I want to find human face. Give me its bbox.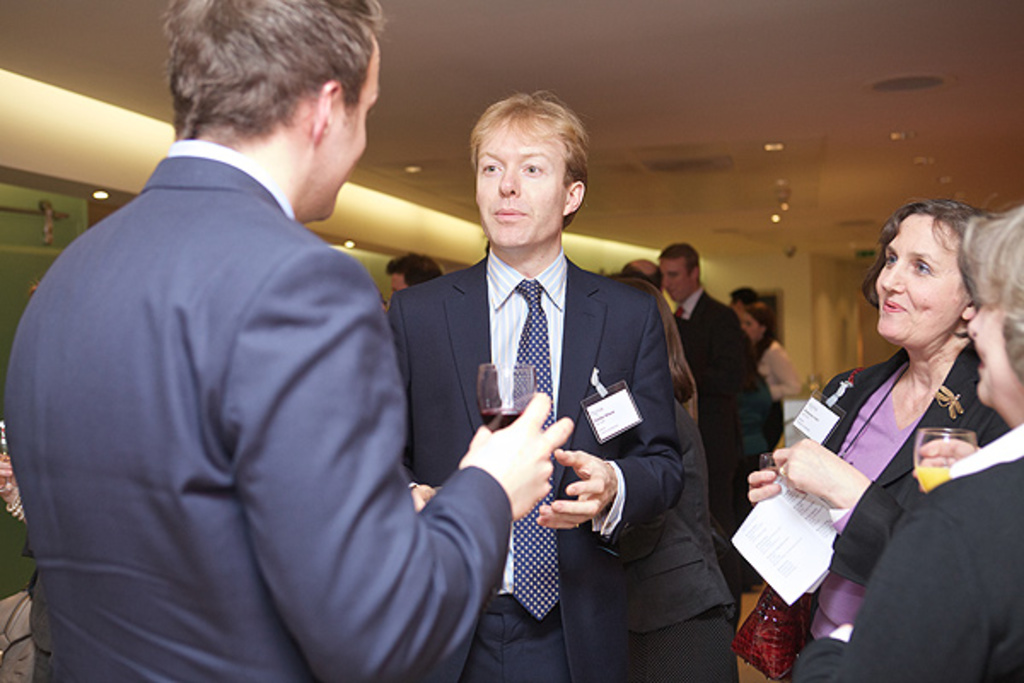
bbox=[734, 304, 761, 345].
